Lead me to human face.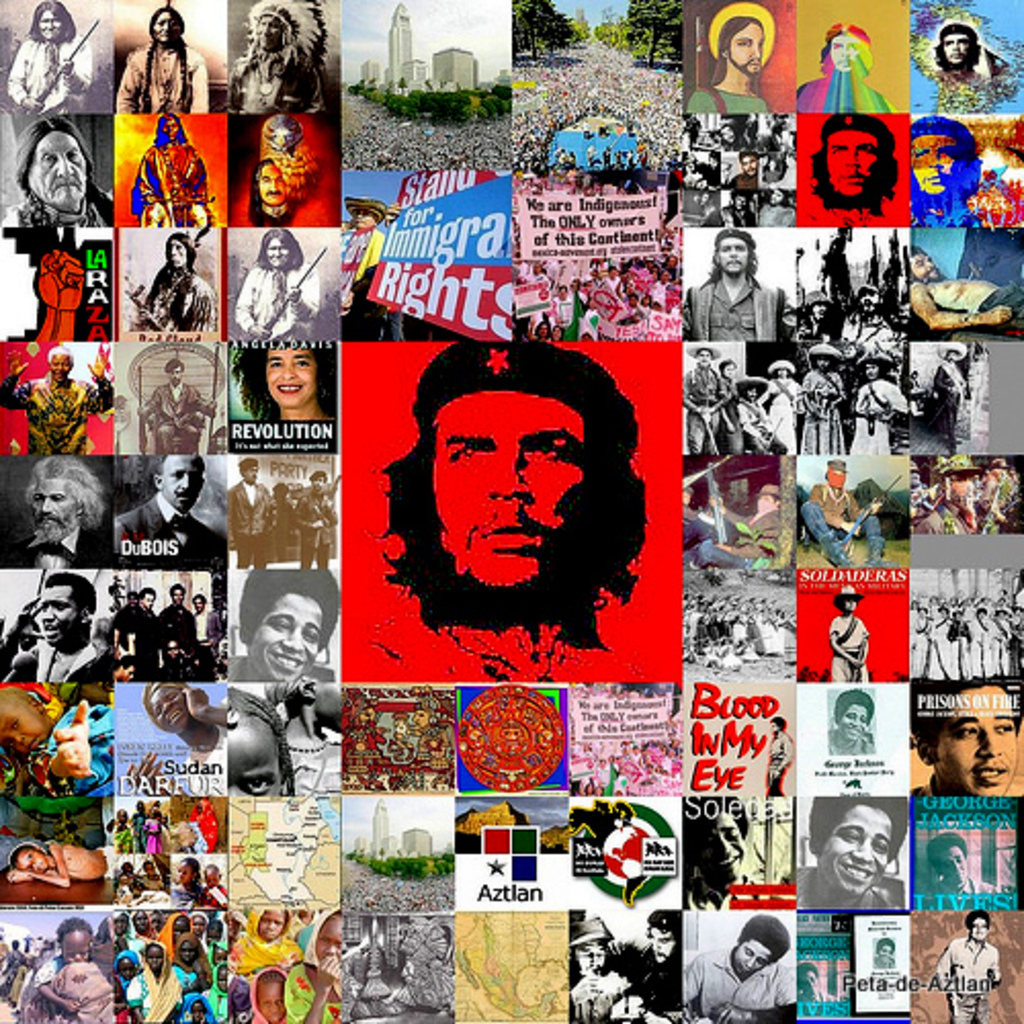
Lead to [left=156, top=8, right=180, bottom=43].
